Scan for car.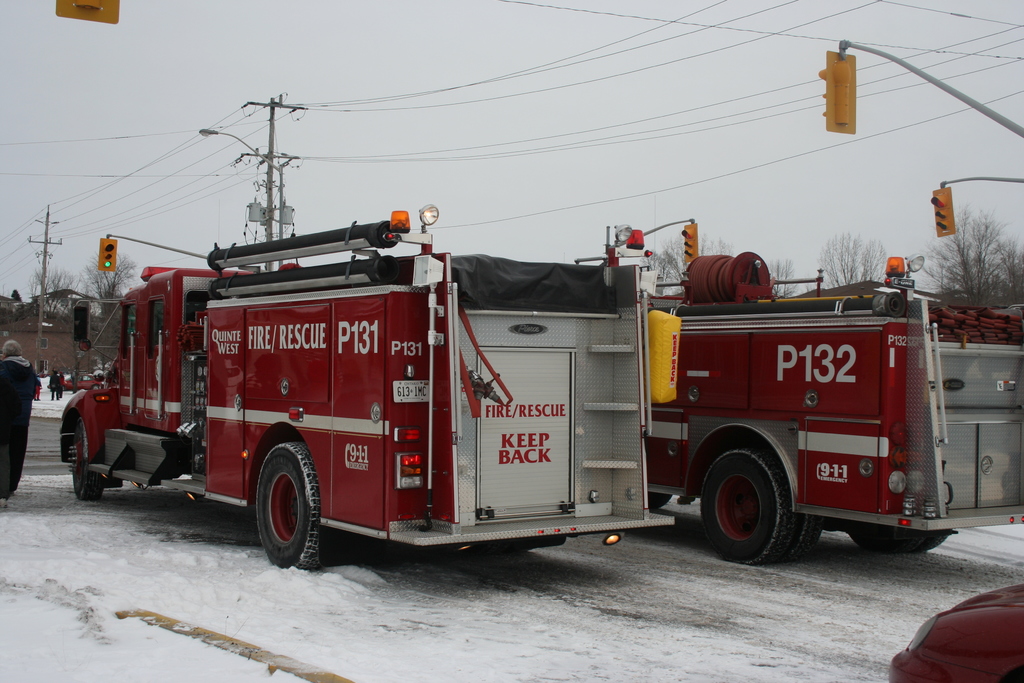
Scan result: <bbox>888, 584, 1023, 682</bbox>.
